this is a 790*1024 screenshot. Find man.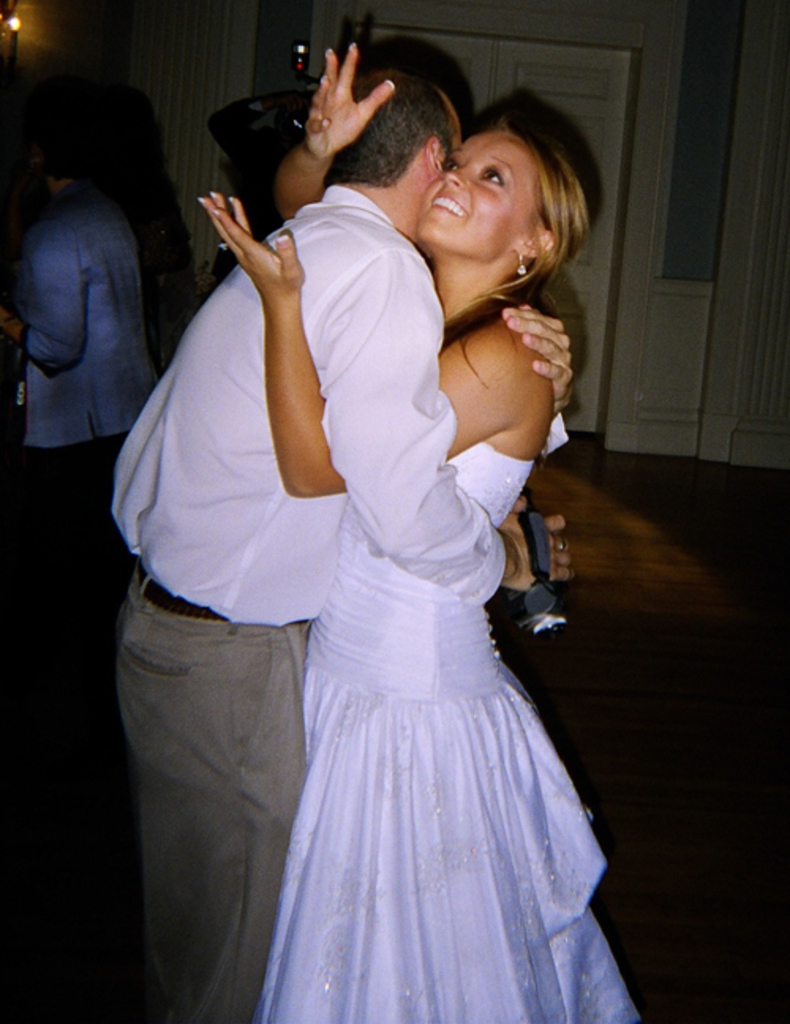
Bounding box: bbox(114, 70, 575, 1022).
